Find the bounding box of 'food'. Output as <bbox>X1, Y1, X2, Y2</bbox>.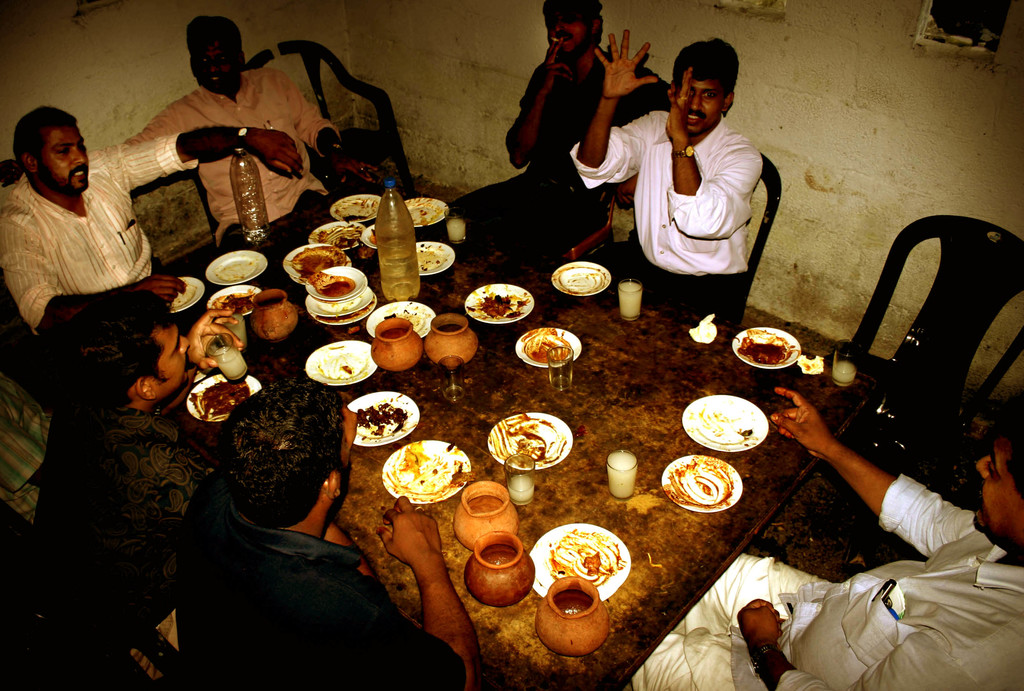
<bbox>479, 281, 539, 323</bbox>.
